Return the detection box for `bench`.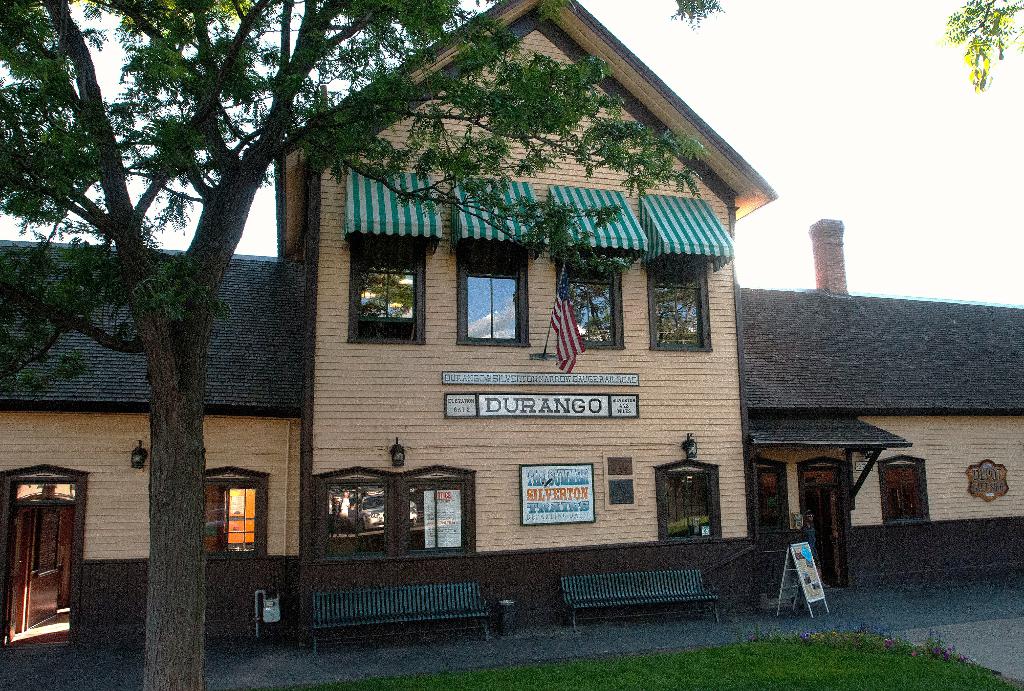
l=309, t=578, r=490, b=666.
